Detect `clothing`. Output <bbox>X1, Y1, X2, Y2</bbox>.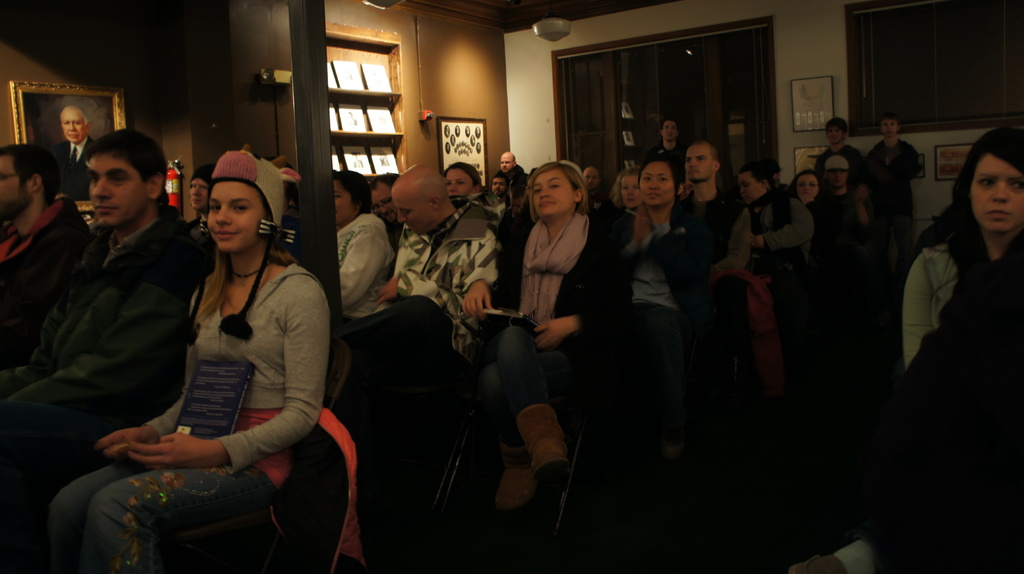
<bbox>56, 150, 328, 573</bbox>.
